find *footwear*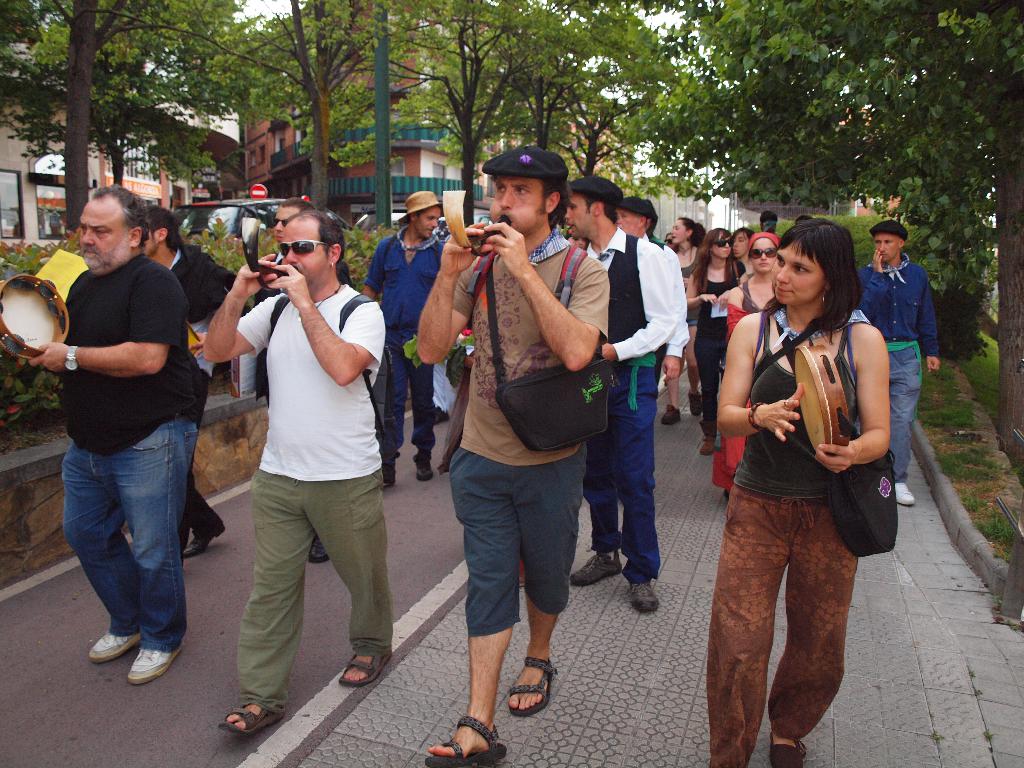
[769,741,809,767]
